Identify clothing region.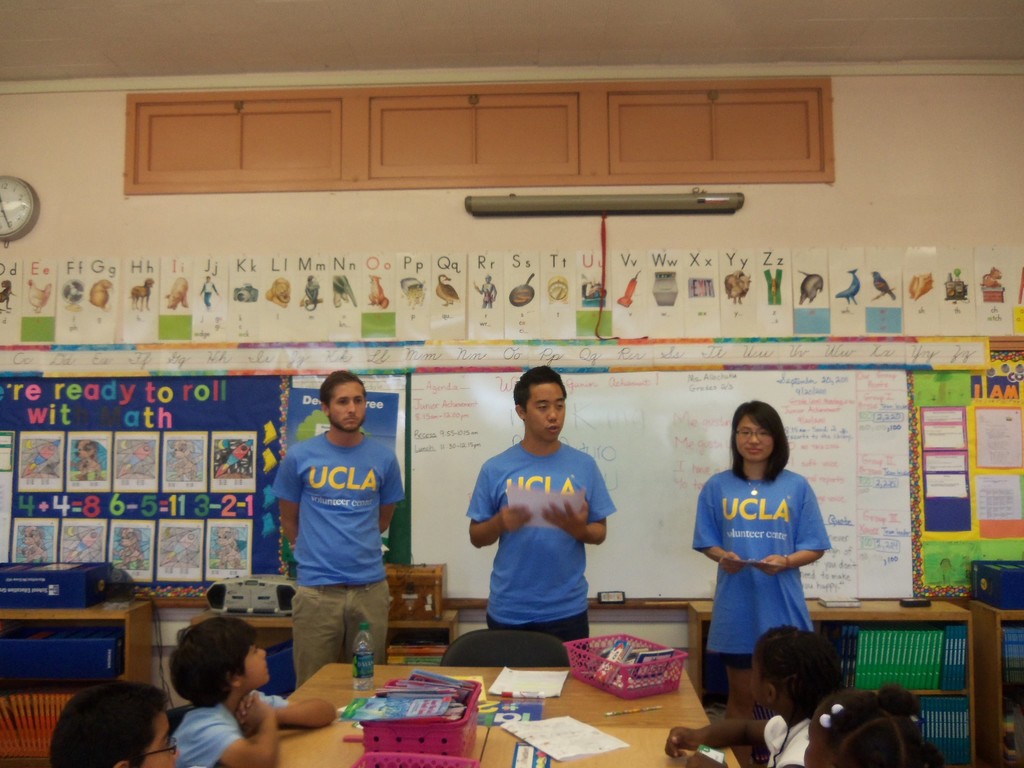
Region: detection(291, 582, 390, 686).
